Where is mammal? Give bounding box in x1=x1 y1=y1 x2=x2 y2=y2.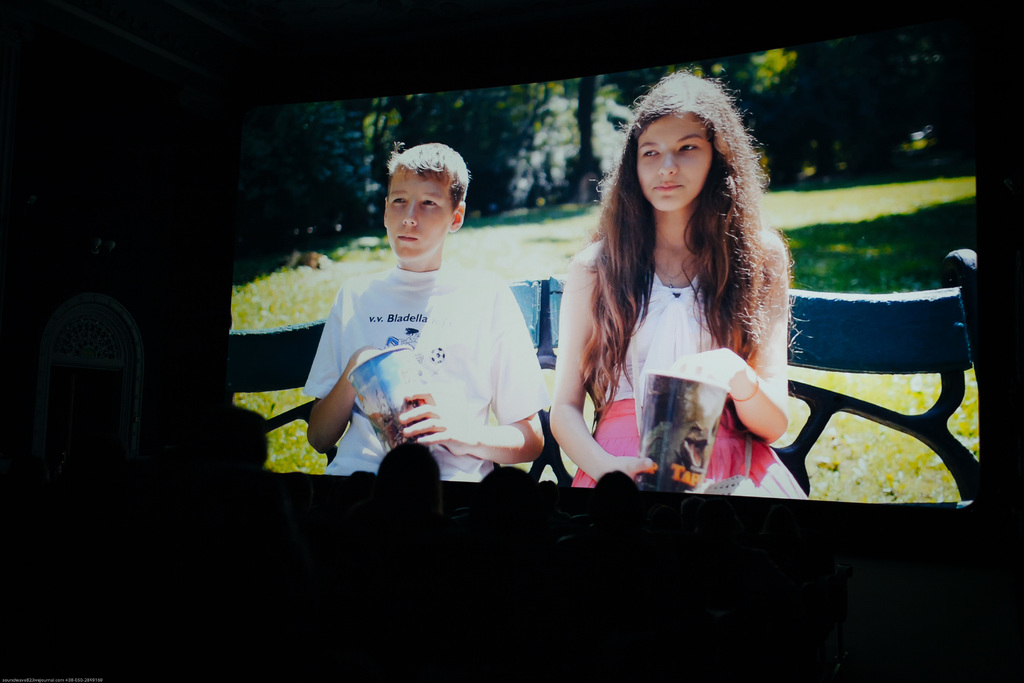
x1=371 y1=439 x2=441 y2=515.
